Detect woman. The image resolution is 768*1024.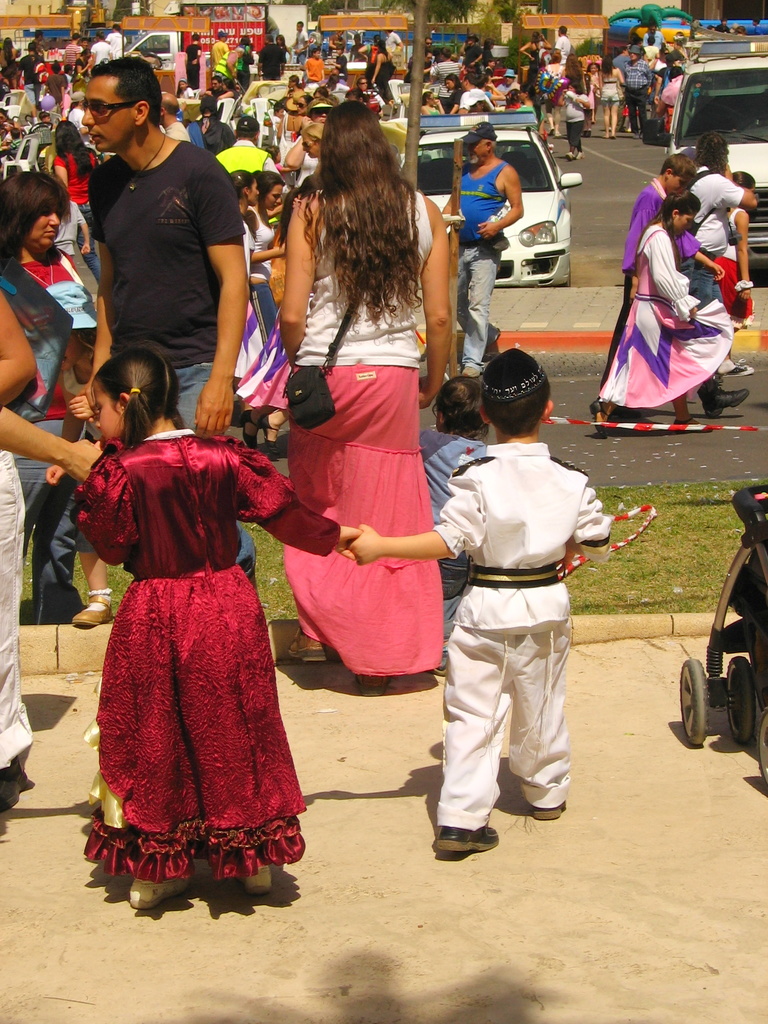
detection(268, 97, 450, 704).
